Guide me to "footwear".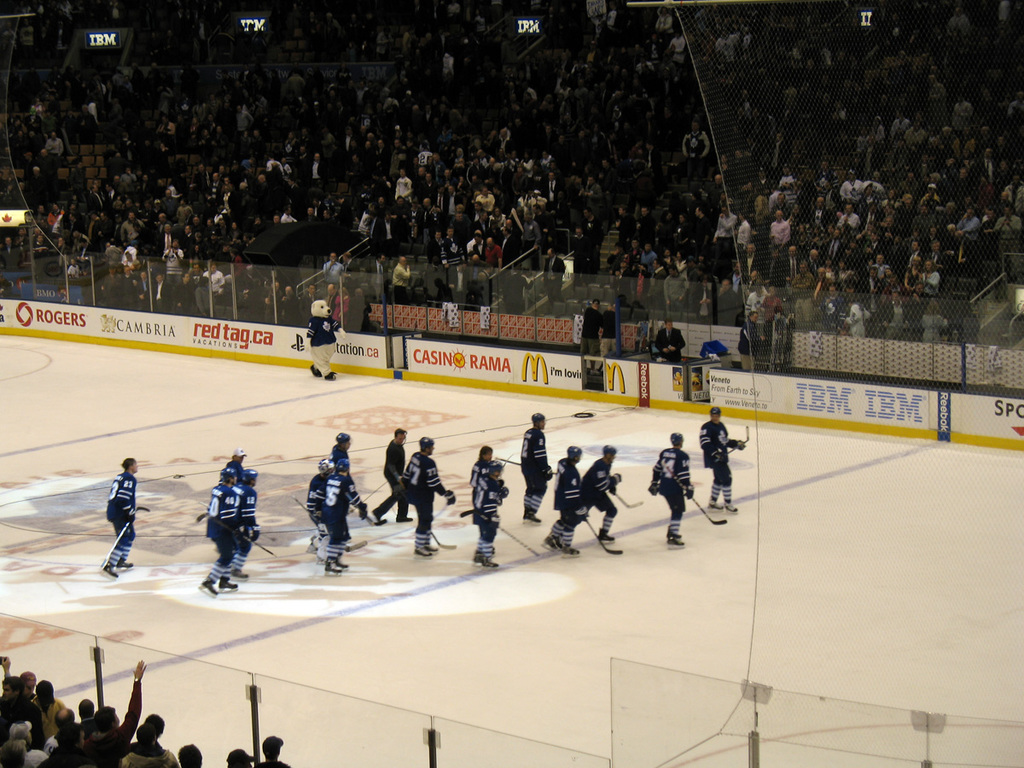
Guidance: {"x1": 601, "y1": 535, "x2": 624, "y2": 558}.
